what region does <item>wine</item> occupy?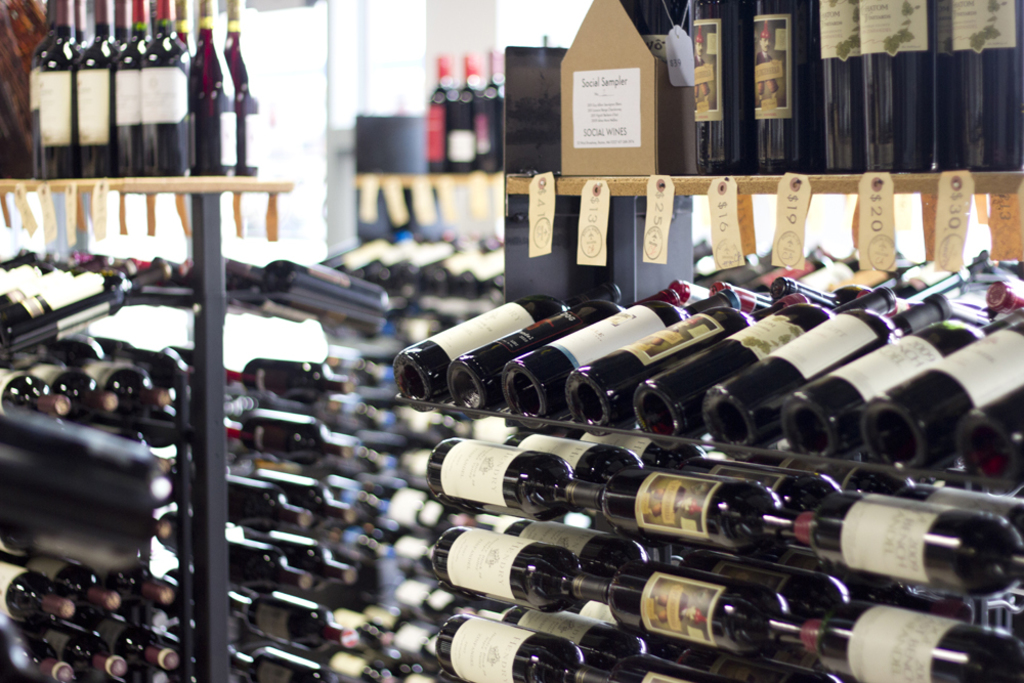
left=496, top=524, right=659, bottom=562.
